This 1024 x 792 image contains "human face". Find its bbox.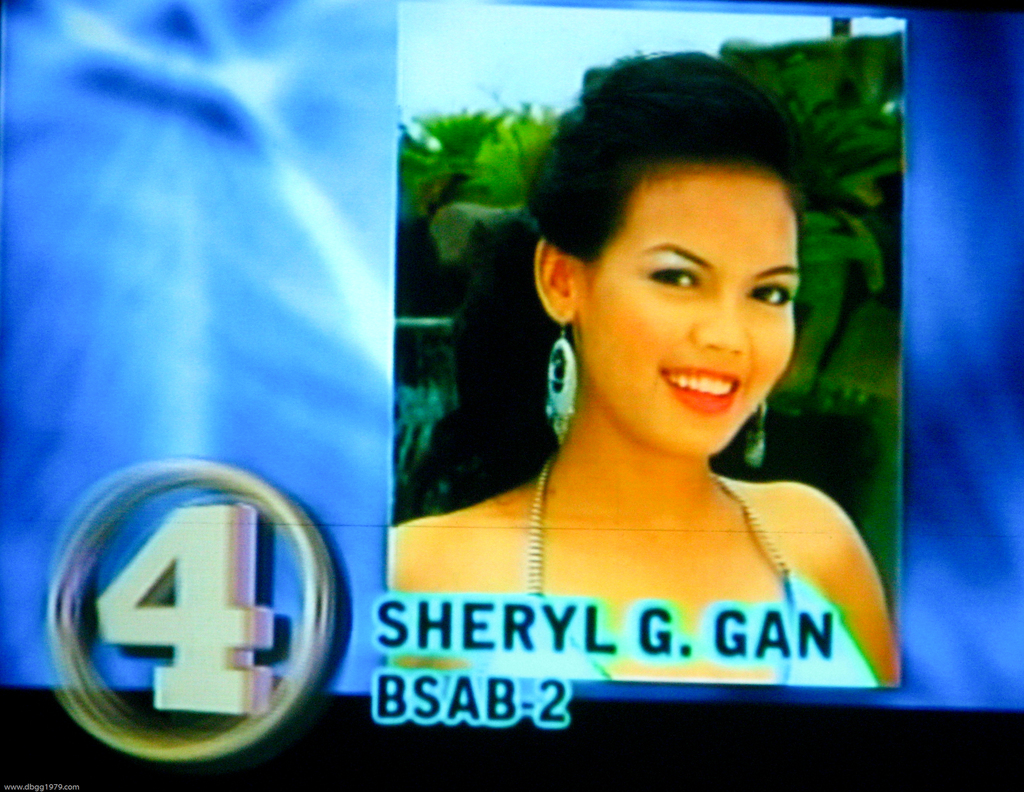
[575,165,801,455].
